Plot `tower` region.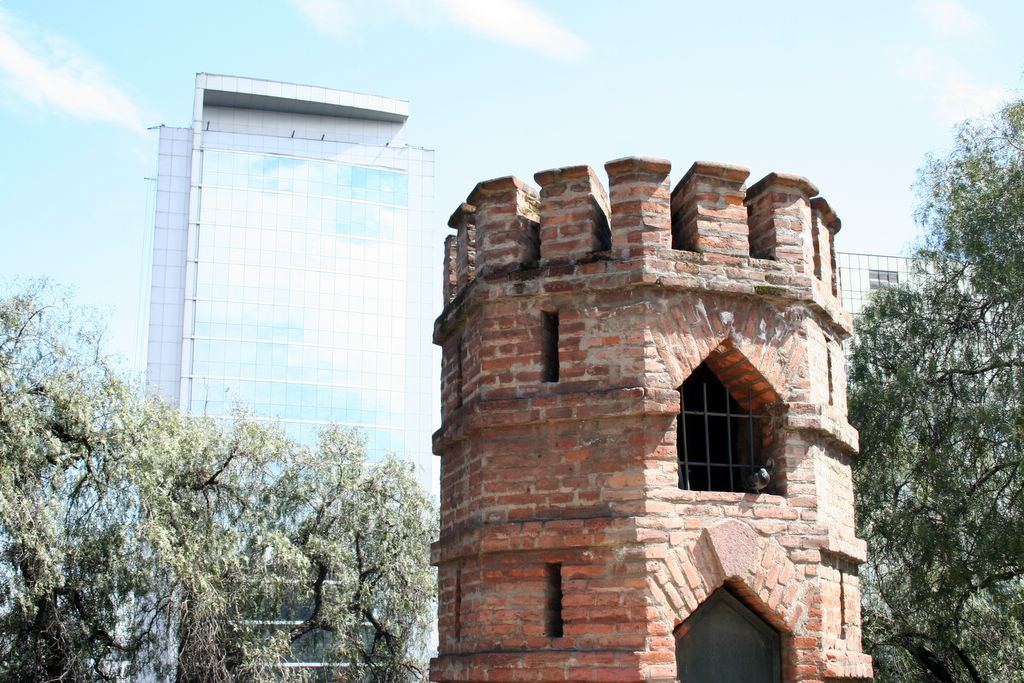
Plotted at detection(428, 159, 880, 682).
